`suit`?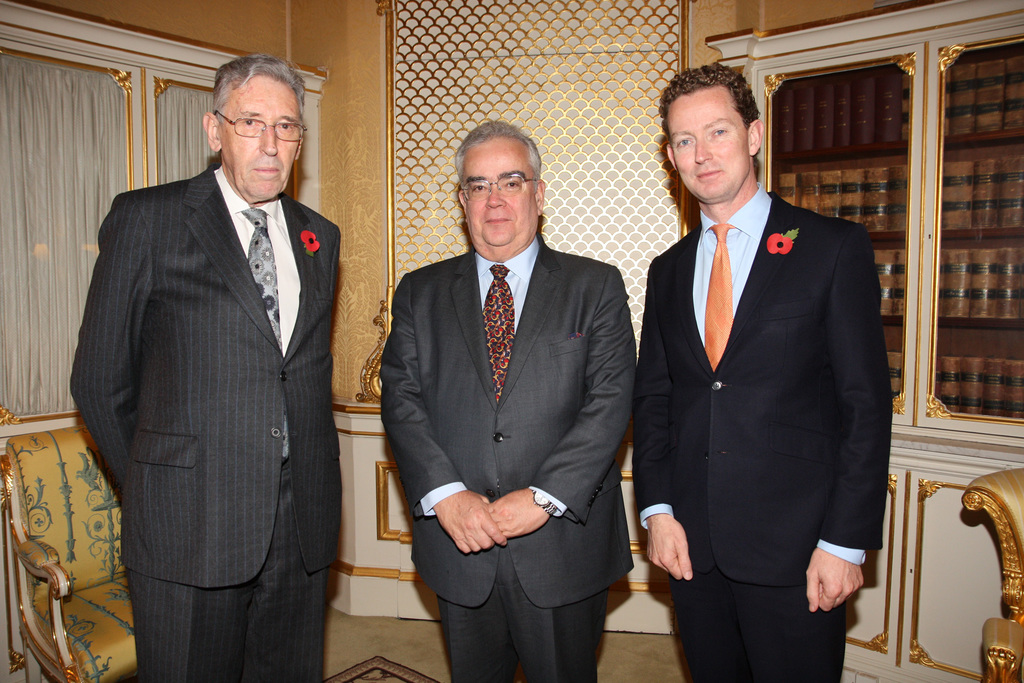
<region>634, 190, 889, 682</region>
